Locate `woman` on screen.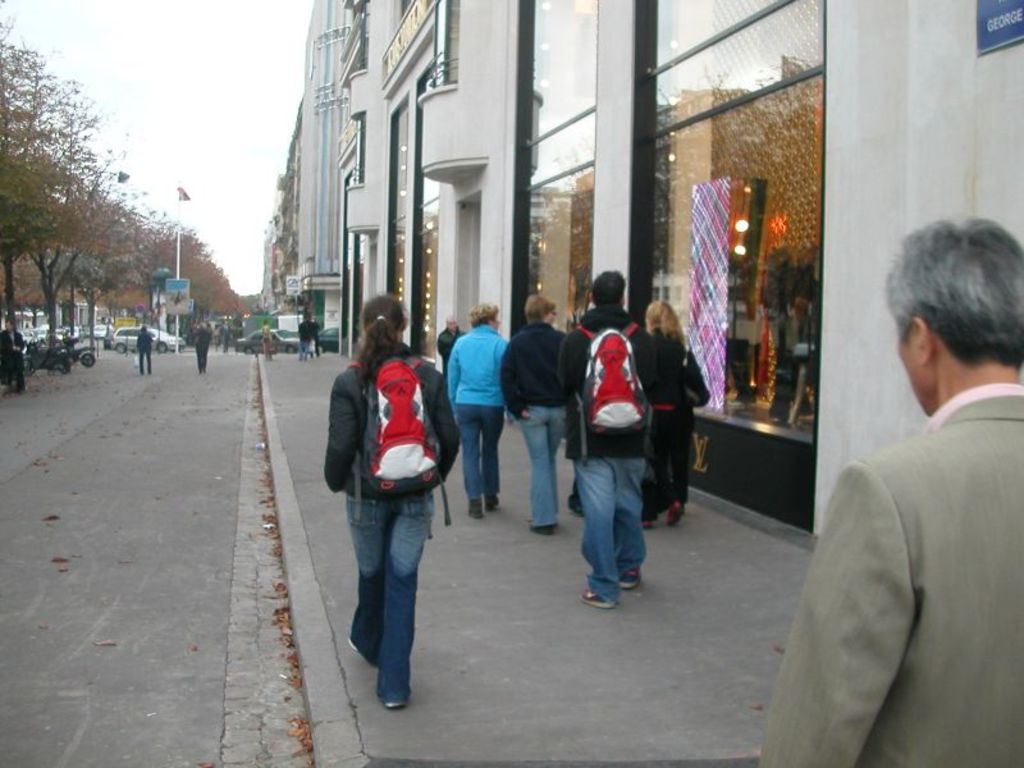
On screen at <region>643, 302, 705, 529</region>.
